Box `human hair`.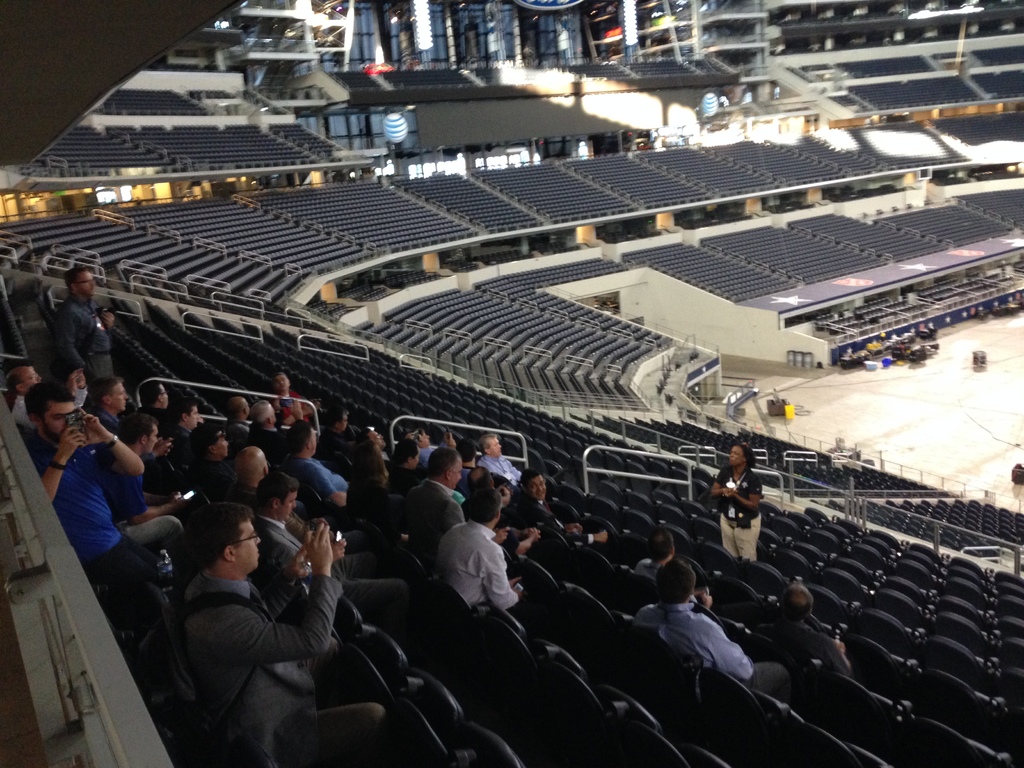
x1=780 y1=580 x2=814 y2=624.
